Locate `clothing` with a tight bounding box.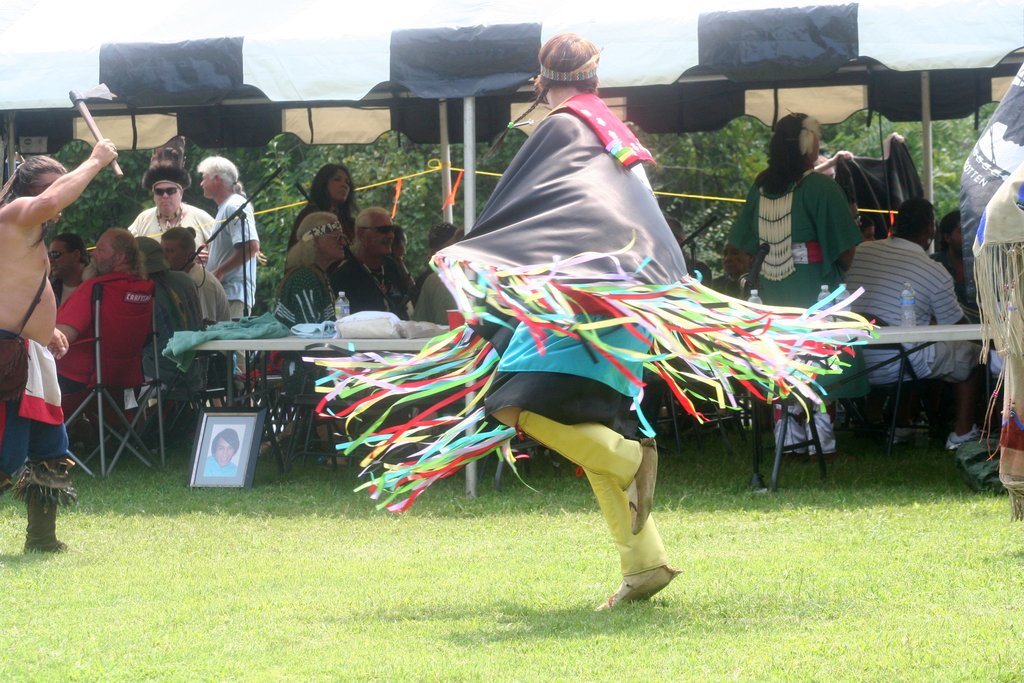
x1=0, y1=327, x2=76, y2=504.
